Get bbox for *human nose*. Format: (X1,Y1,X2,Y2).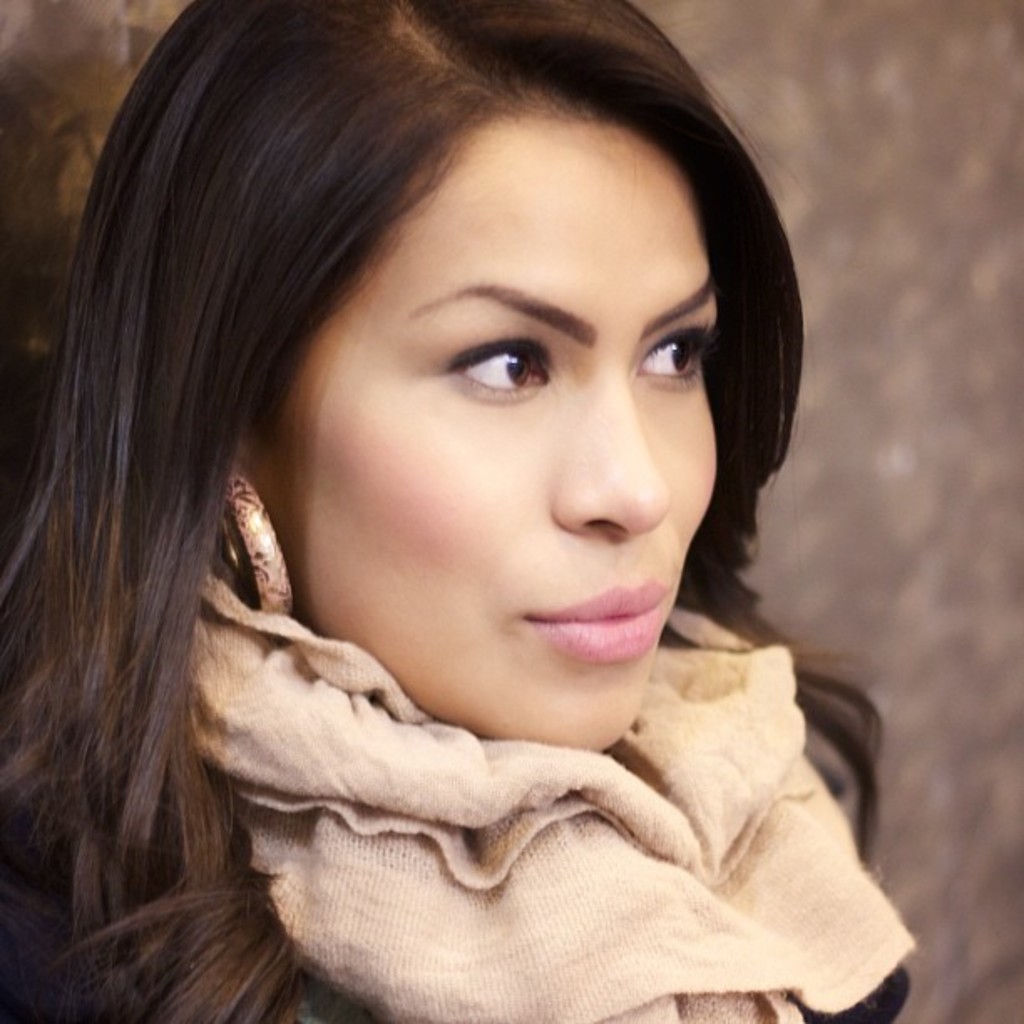
(552,371,666,539).
